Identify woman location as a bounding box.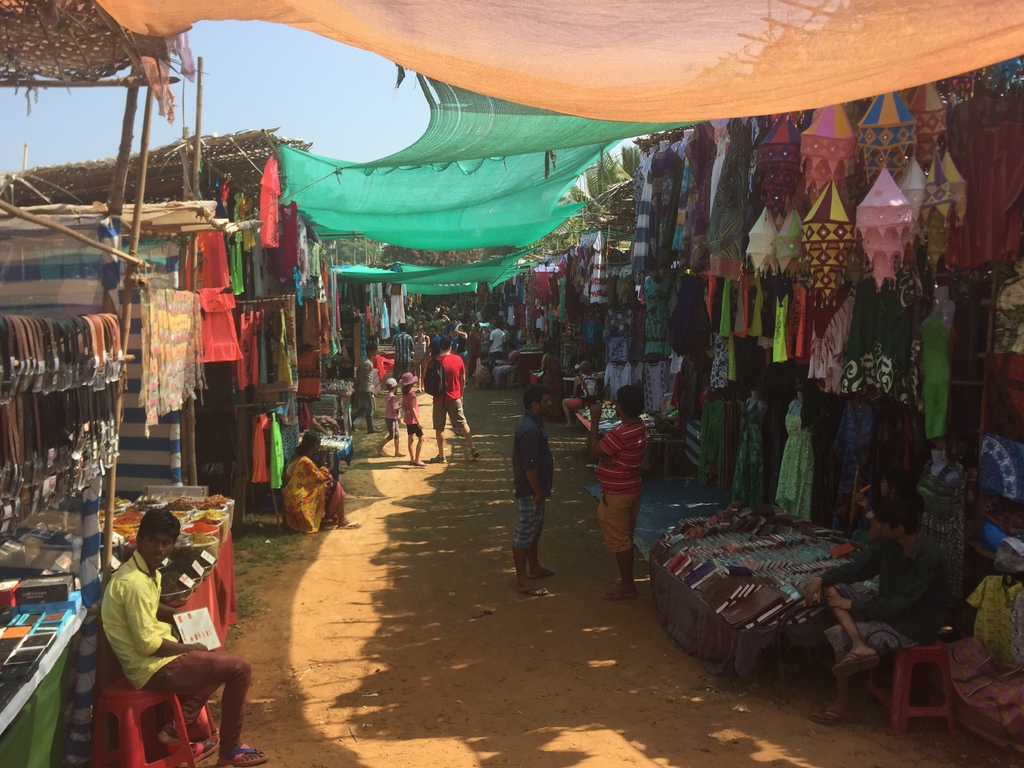
bbox(466, 321, 478, 381).
